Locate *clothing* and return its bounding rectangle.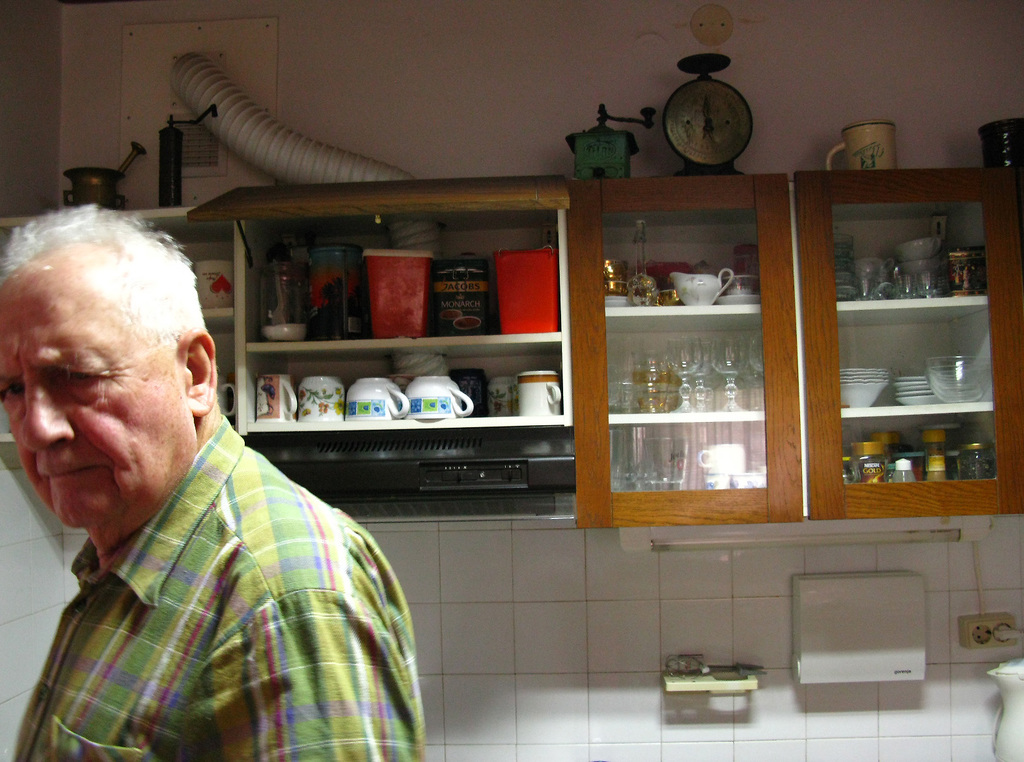
[left=0, top=380, right=422, bottom=753].
